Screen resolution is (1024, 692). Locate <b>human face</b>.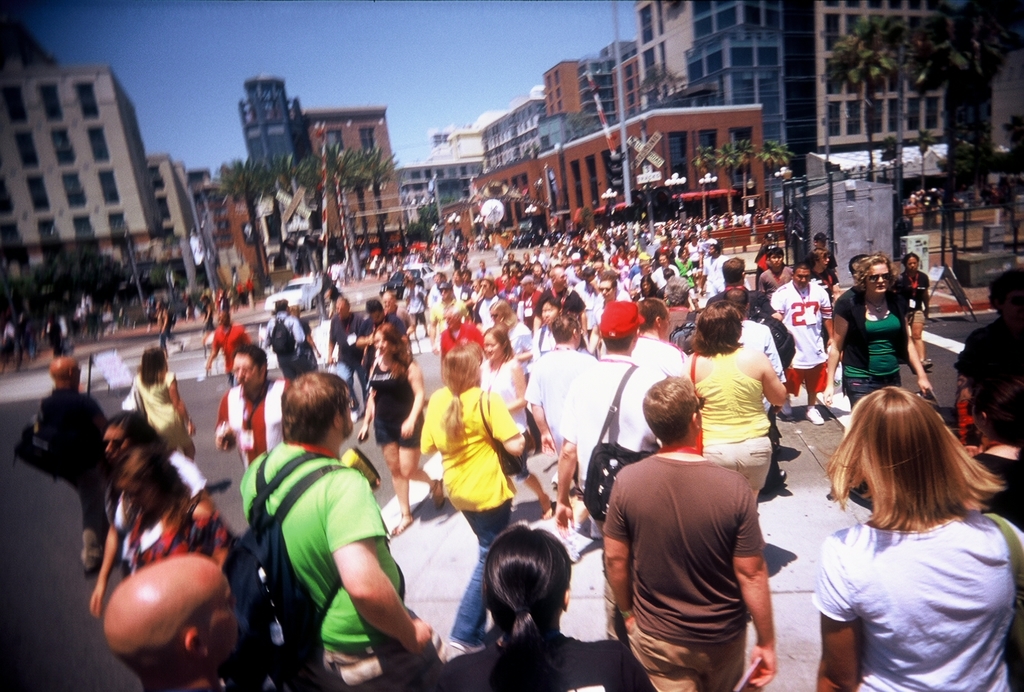
BBox(333, 299, 349, 318).
